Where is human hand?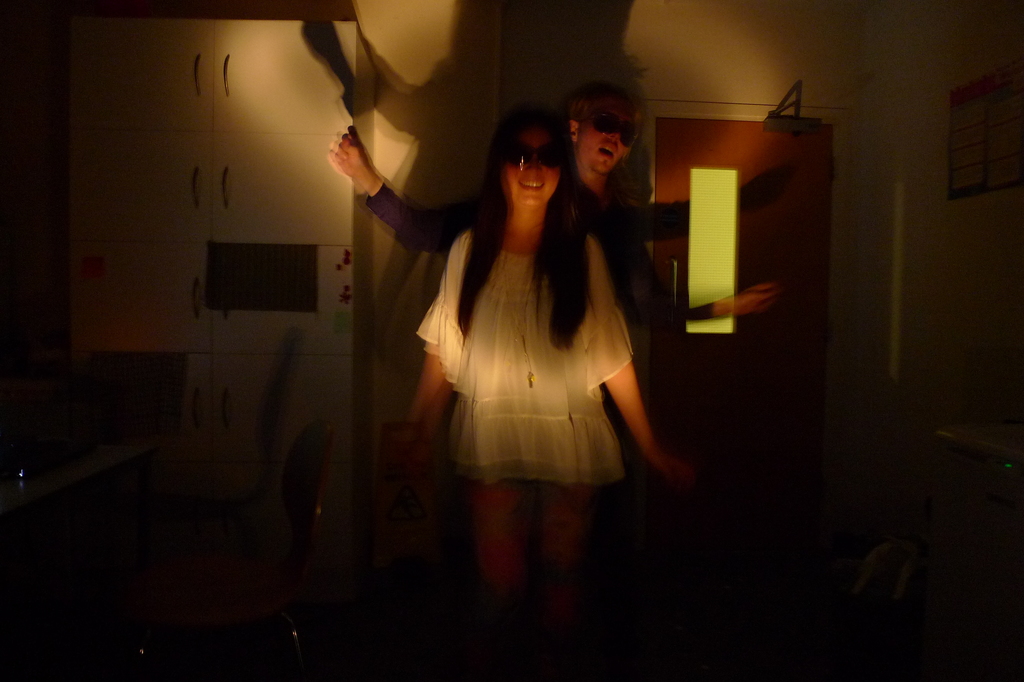
rect(408, 438, 433, 475).
